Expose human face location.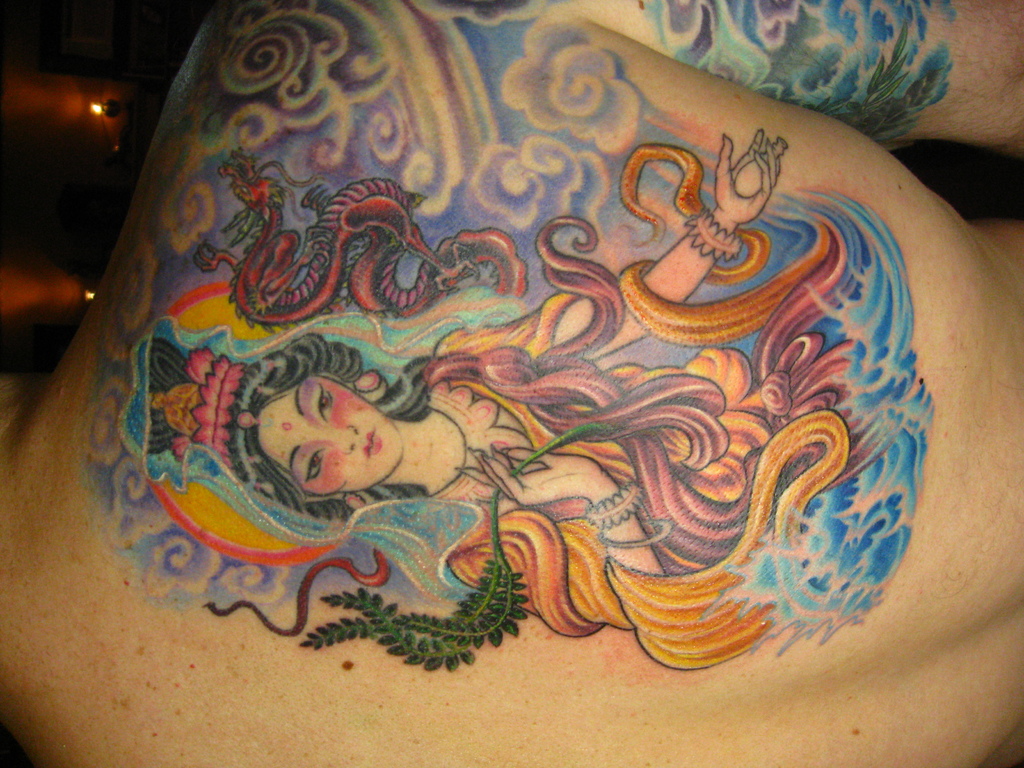
Exposed at BBox(258, 376, 402, 491).
